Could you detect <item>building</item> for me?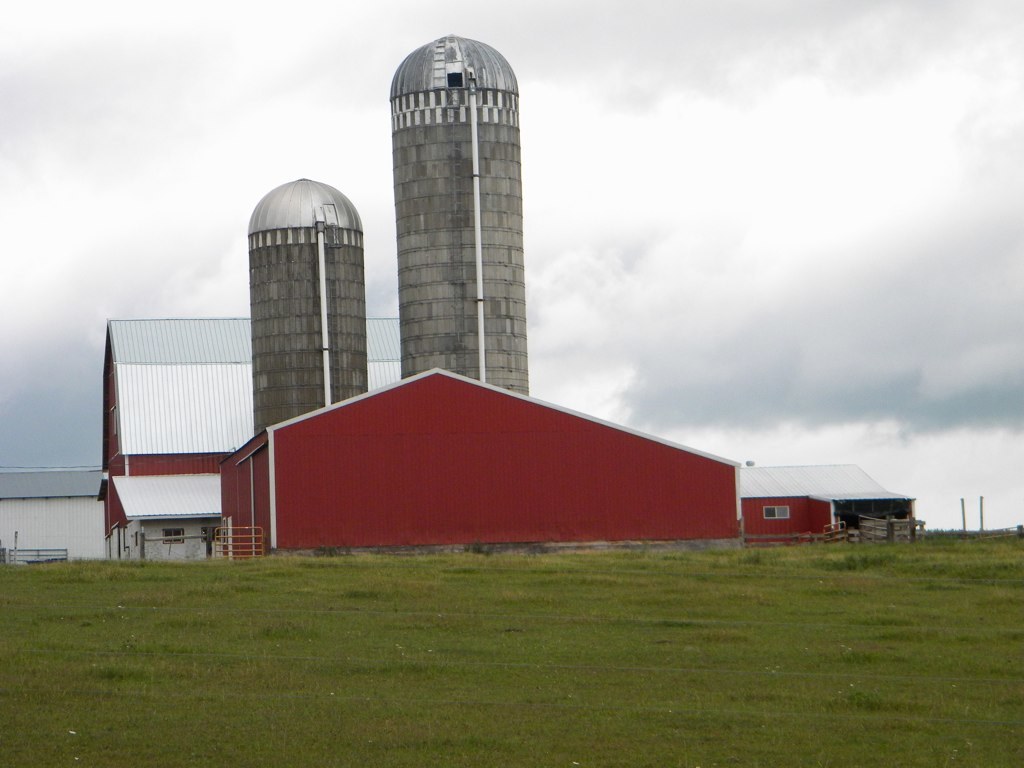
Detection result: (0,472,106,556).
